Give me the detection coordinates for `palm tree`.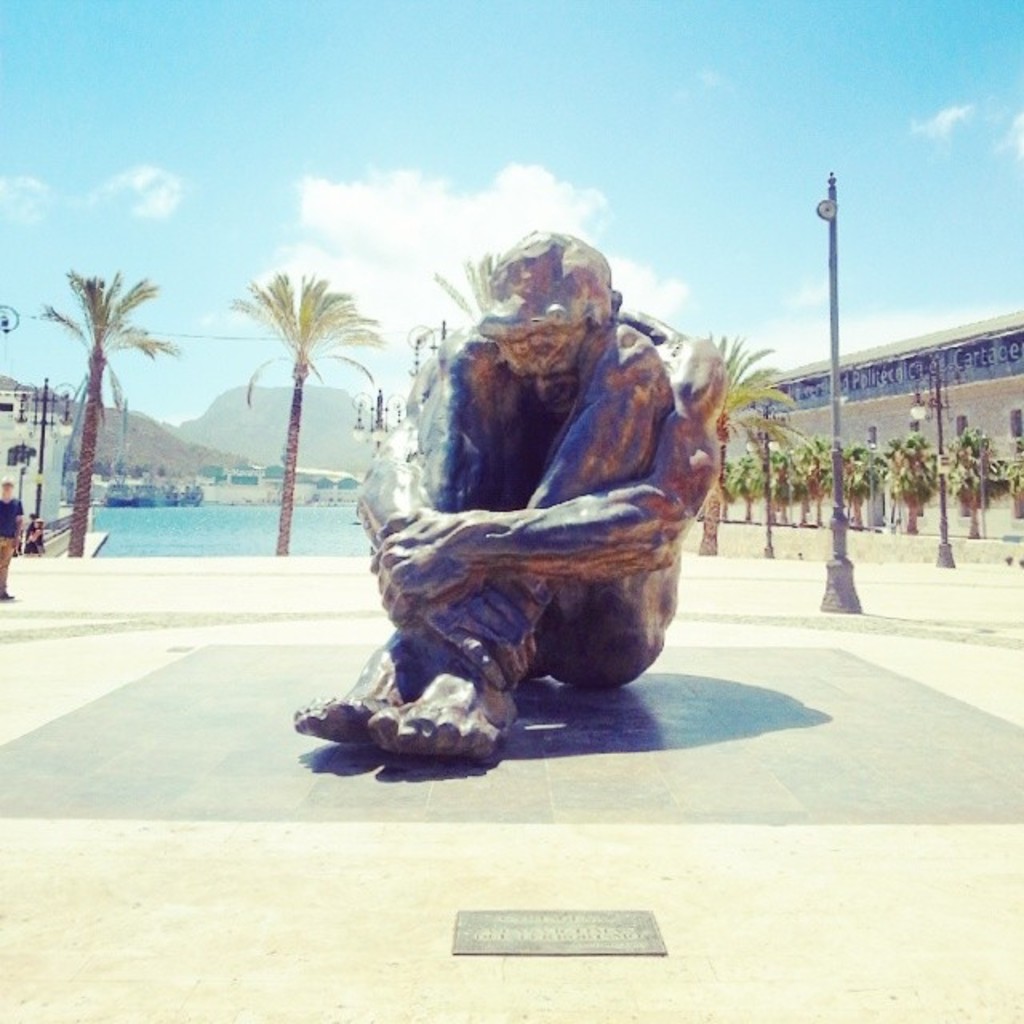
crop(251, 270, 374, 568).
